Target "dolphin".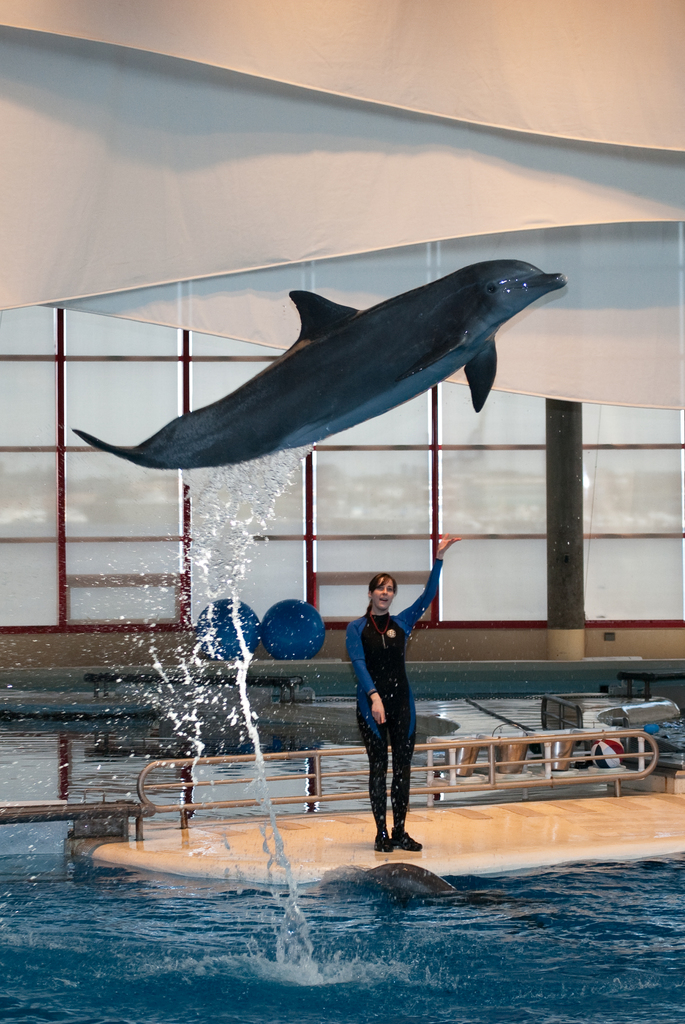
Target region: box=[64, 253, 568, 479].
